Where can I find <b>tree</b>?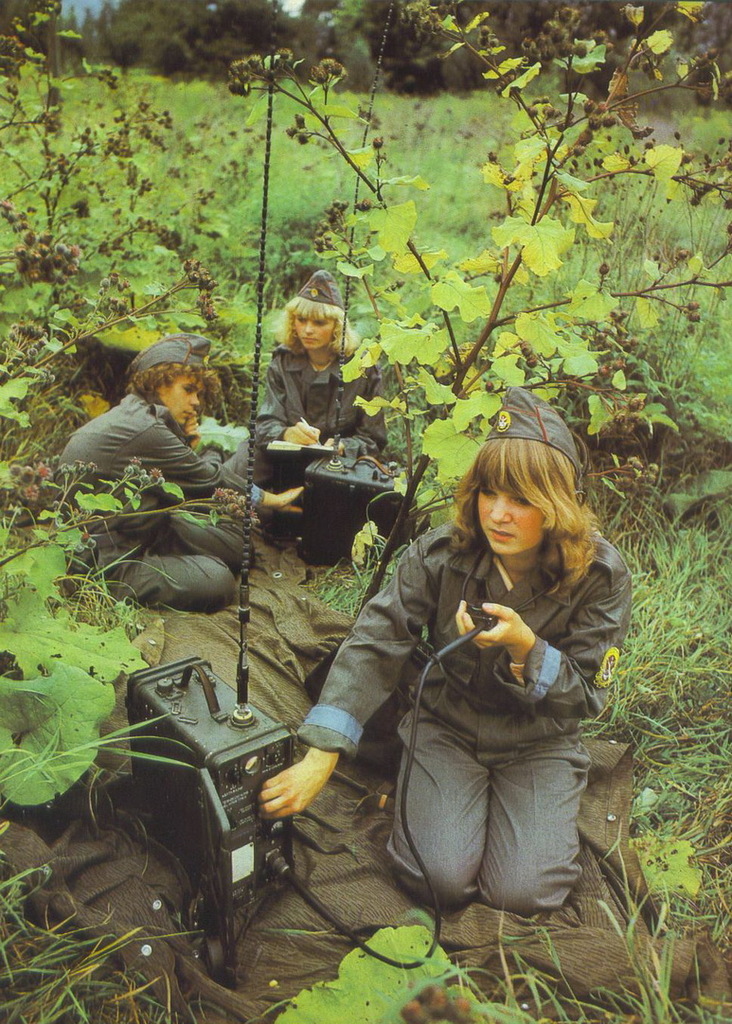
You can find it at (55, 0, 262, 67).
